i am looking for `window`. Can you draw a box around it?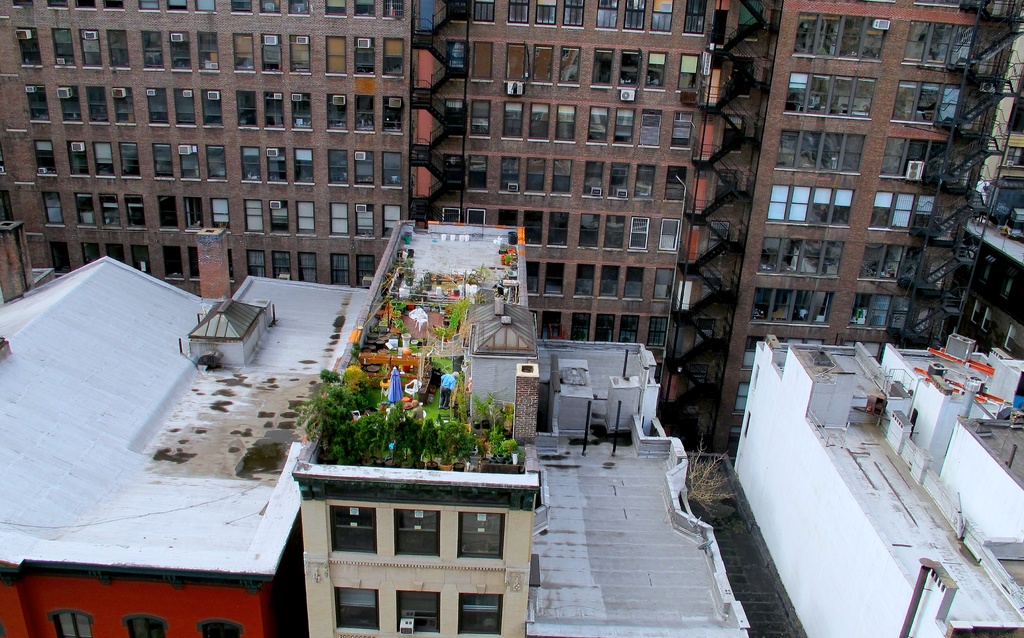
Sure, the bounding box is (left=982, top=304, right=996, bottom=331).
